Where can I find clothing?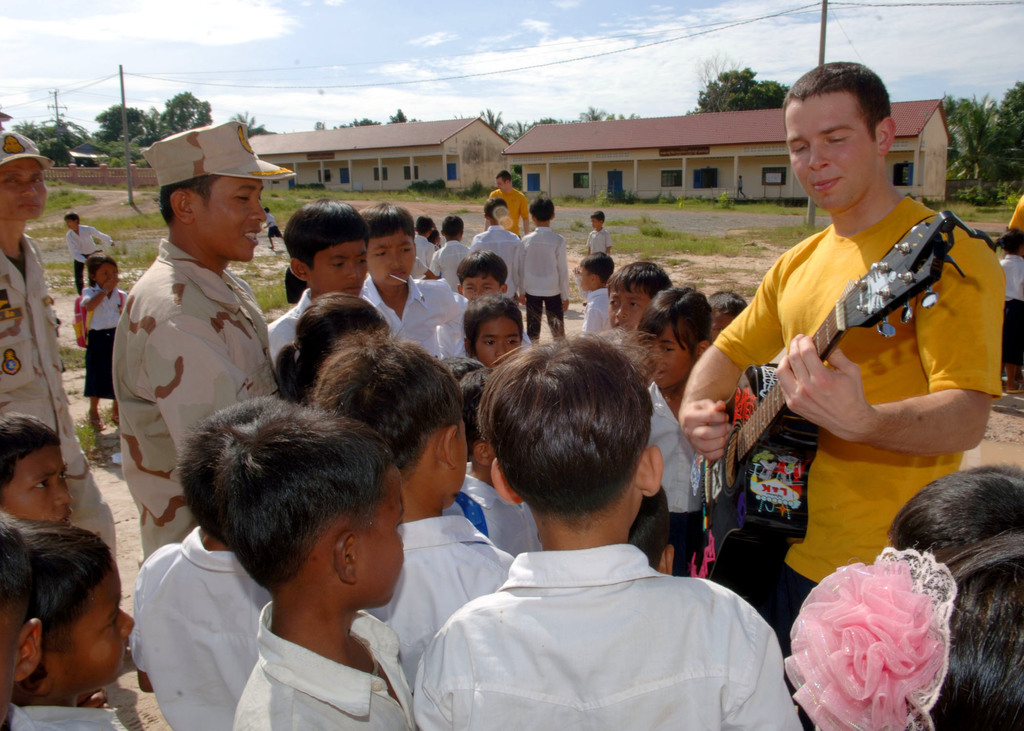
You can find it at select_region(709, 197, 1005, 628).
